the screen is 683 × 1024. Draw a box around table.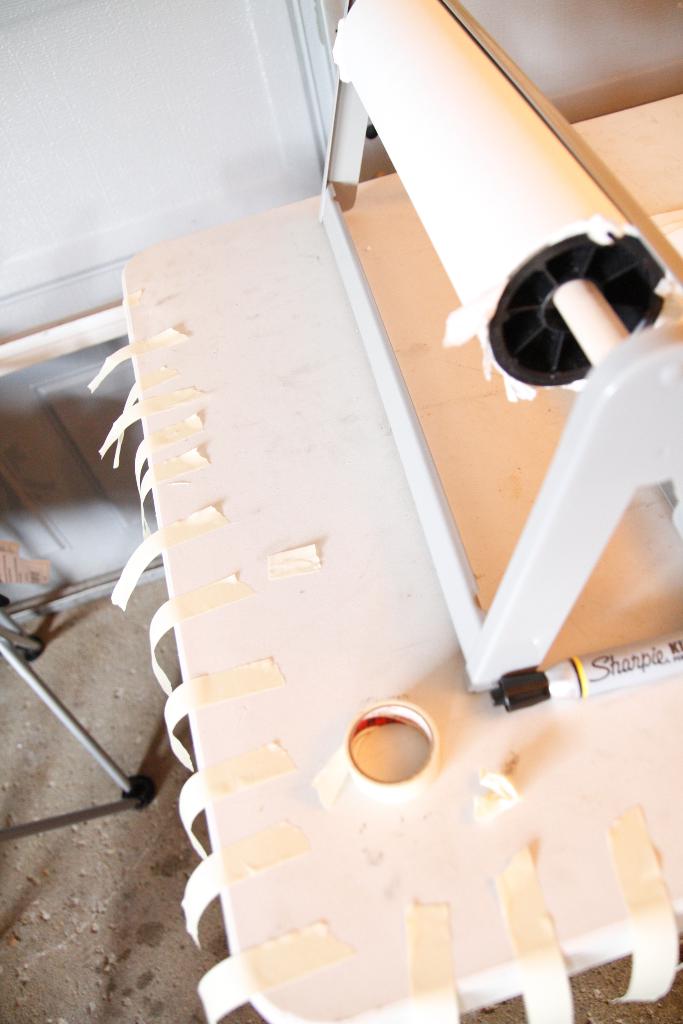
[left=89, top=92, right=682, bottom=1023].
